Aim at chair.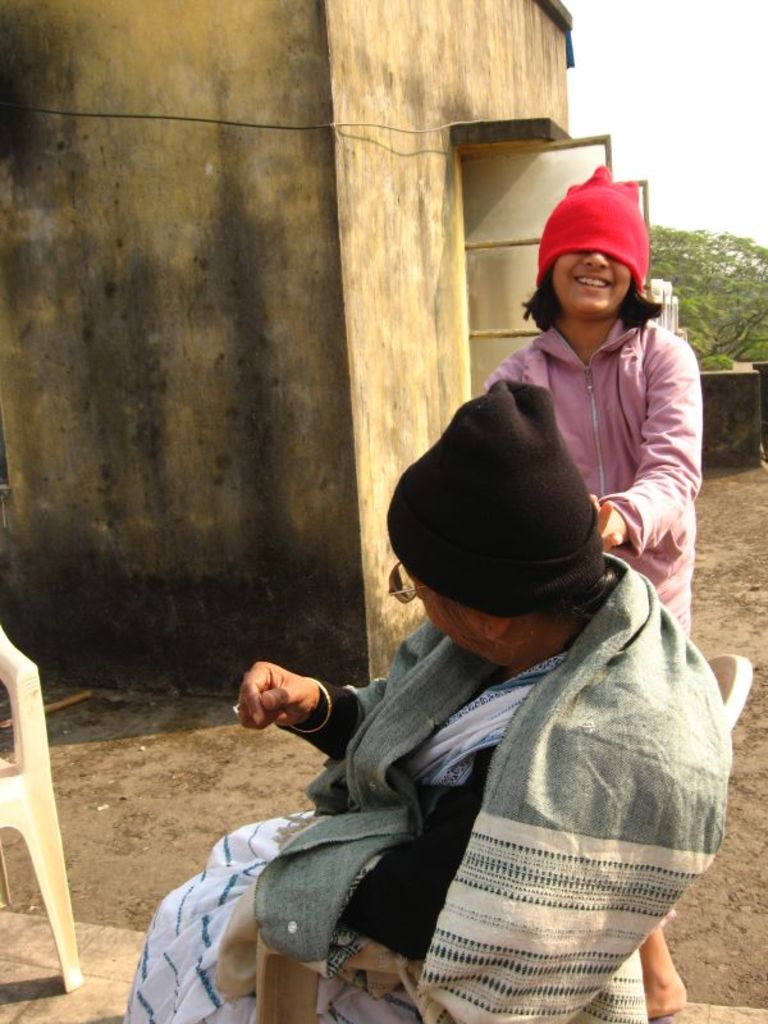
Aimed at pyautogui.locateOnScreen(0, 612, 93, 997).
